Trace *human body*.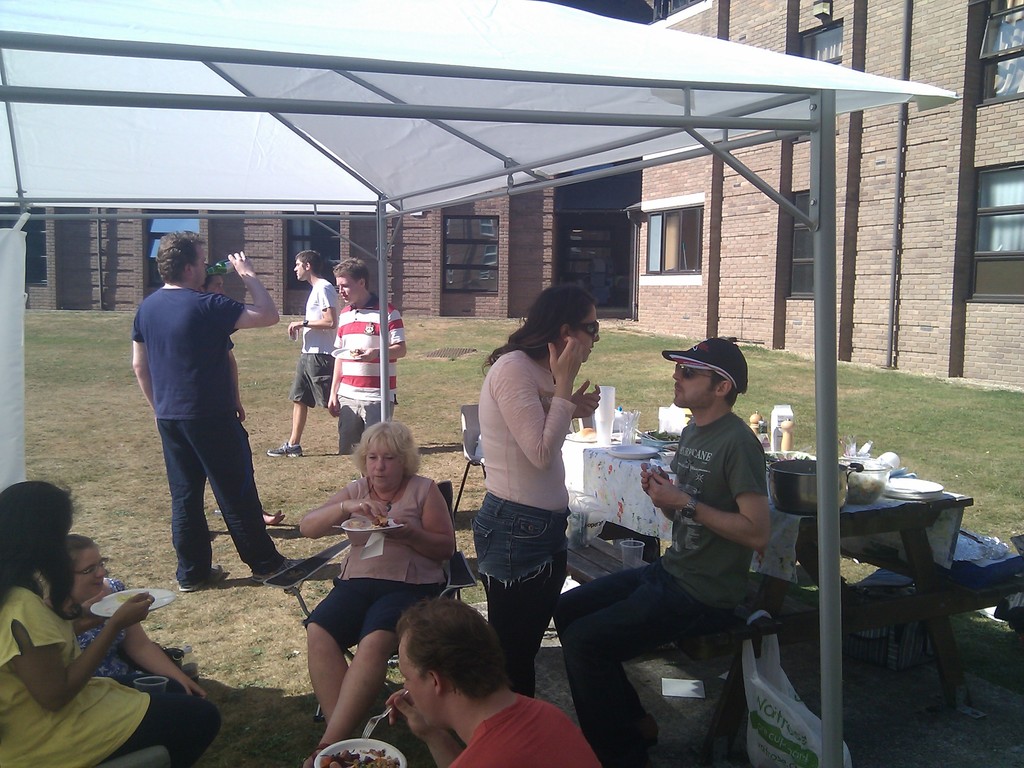
Traced to 476:284:605:708.
